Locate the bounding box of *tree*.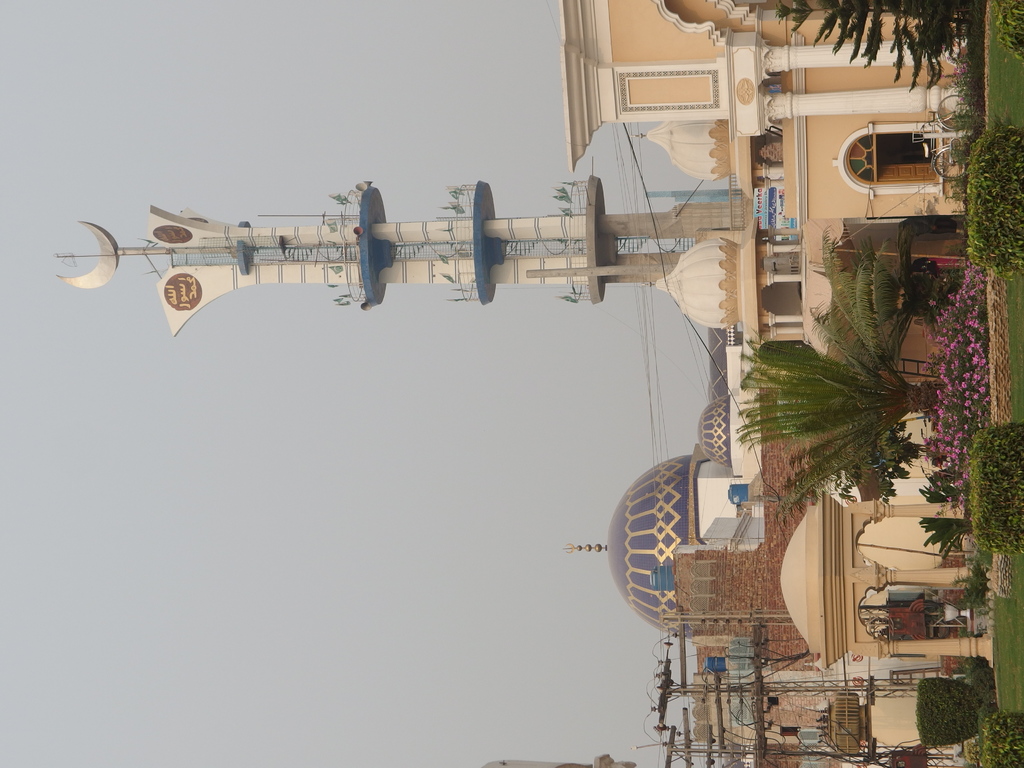
Bounding box: locate(975, 709, 1023, 765).
